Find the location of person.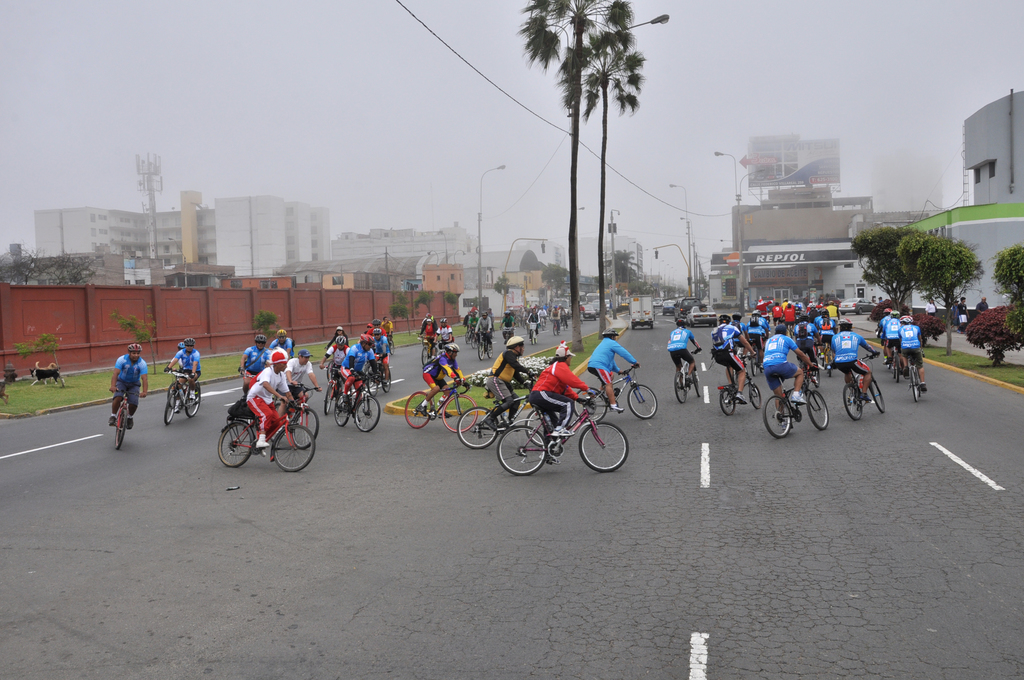
Location: Rect(804, 306, 832, 340).
